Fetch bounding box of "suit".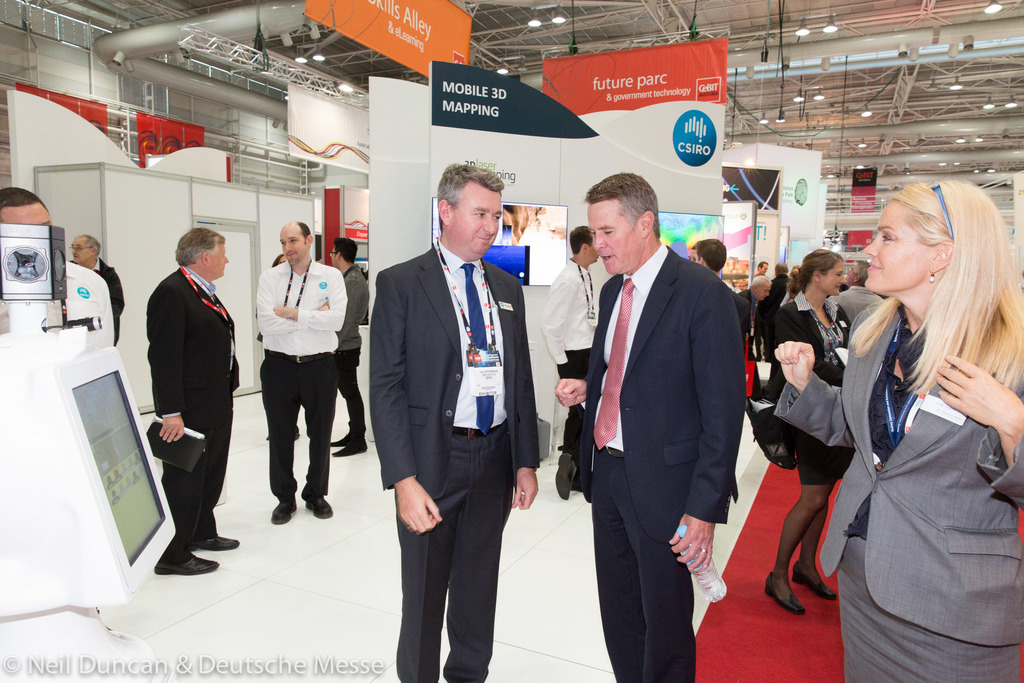
Bbox: box=[774, 300, 860, 482].
